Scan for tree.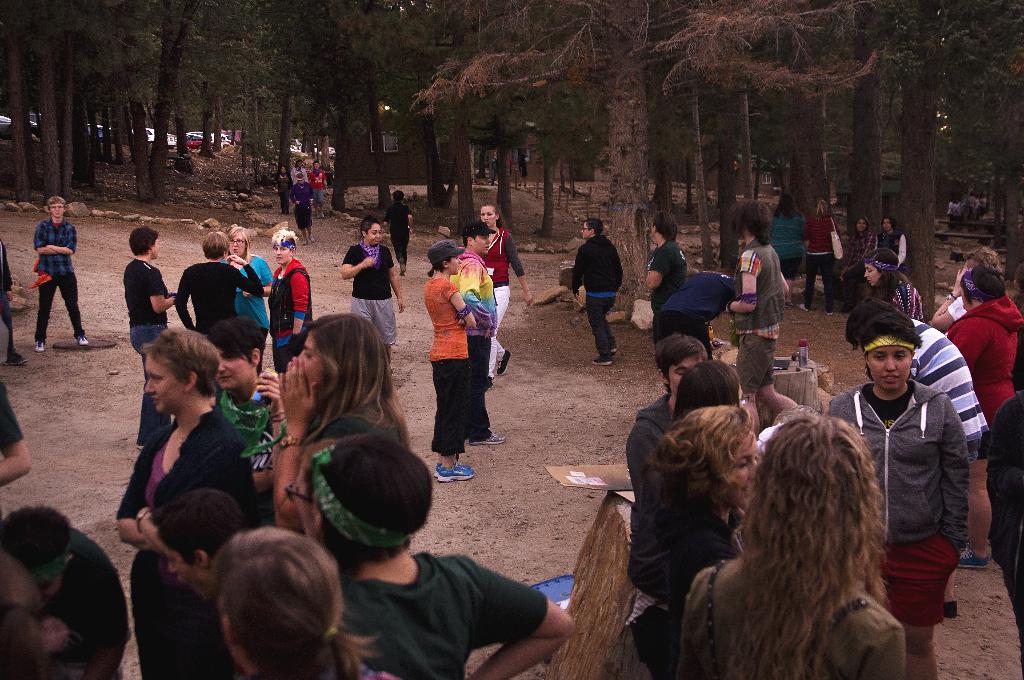
Scan result: {"x1": 166, "y1": 0, "x2": 247, "y2": 157}.
